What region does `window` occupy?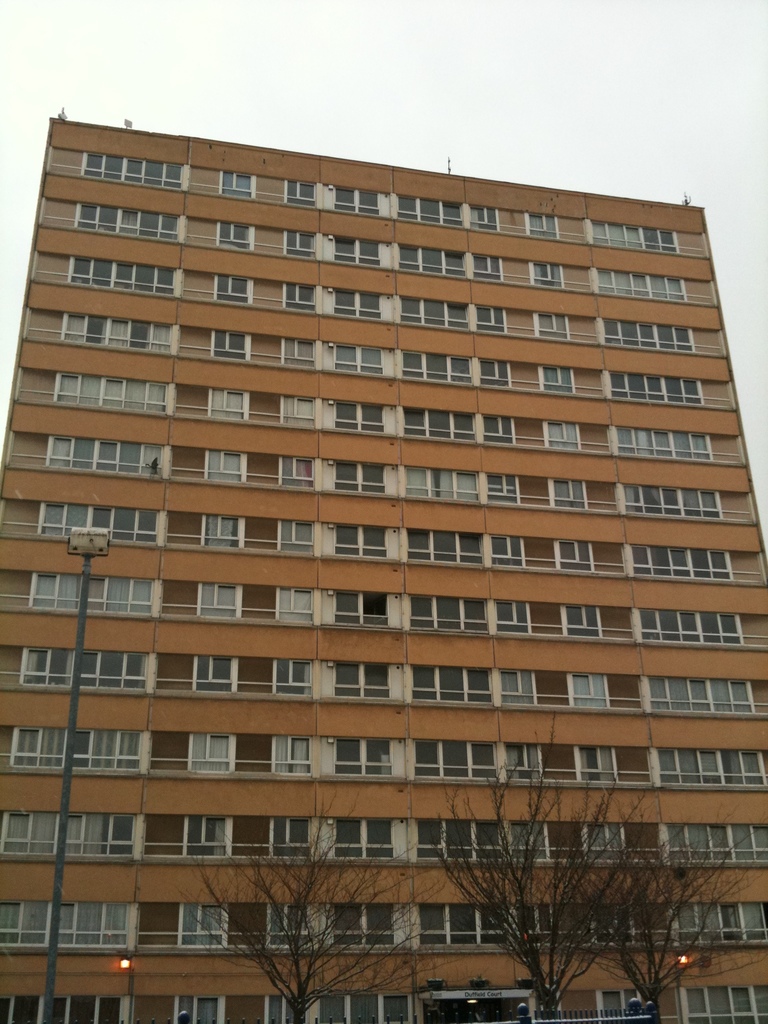
locate(60, 312, 171, 351).
